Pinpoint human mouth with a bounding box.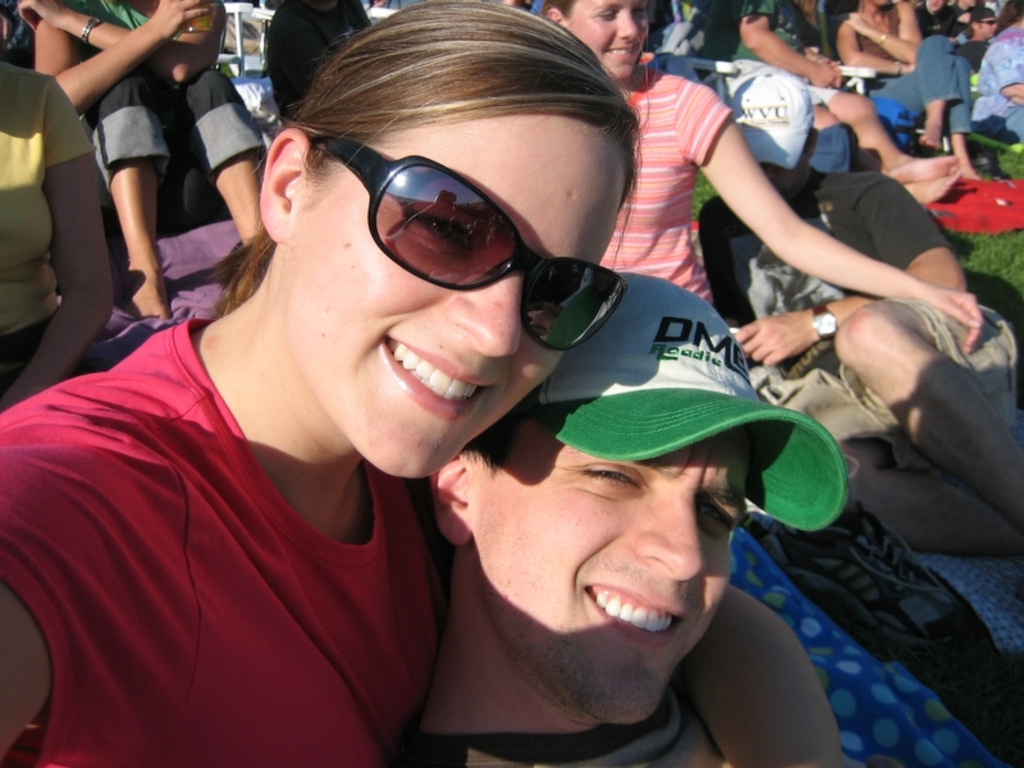
<box>384,333,492,422</box>.
